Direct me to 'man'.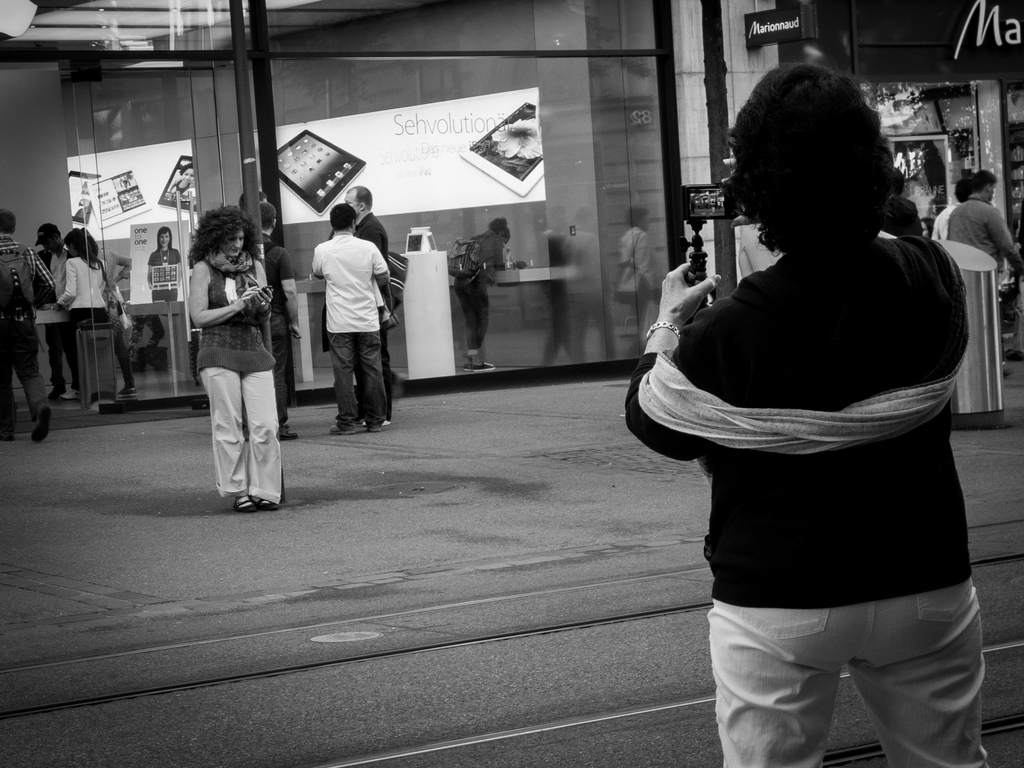
Direction: bbox(931, 179, 972, 240).
